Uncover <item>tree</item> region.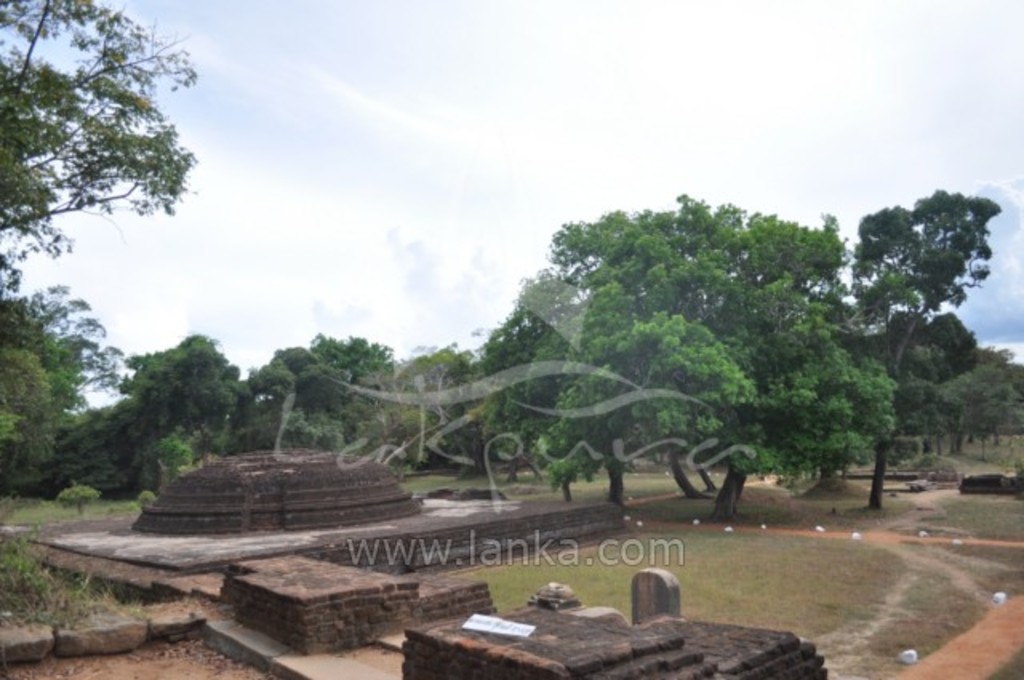
Uncovered: crop(974, 339, 1022, 403).
